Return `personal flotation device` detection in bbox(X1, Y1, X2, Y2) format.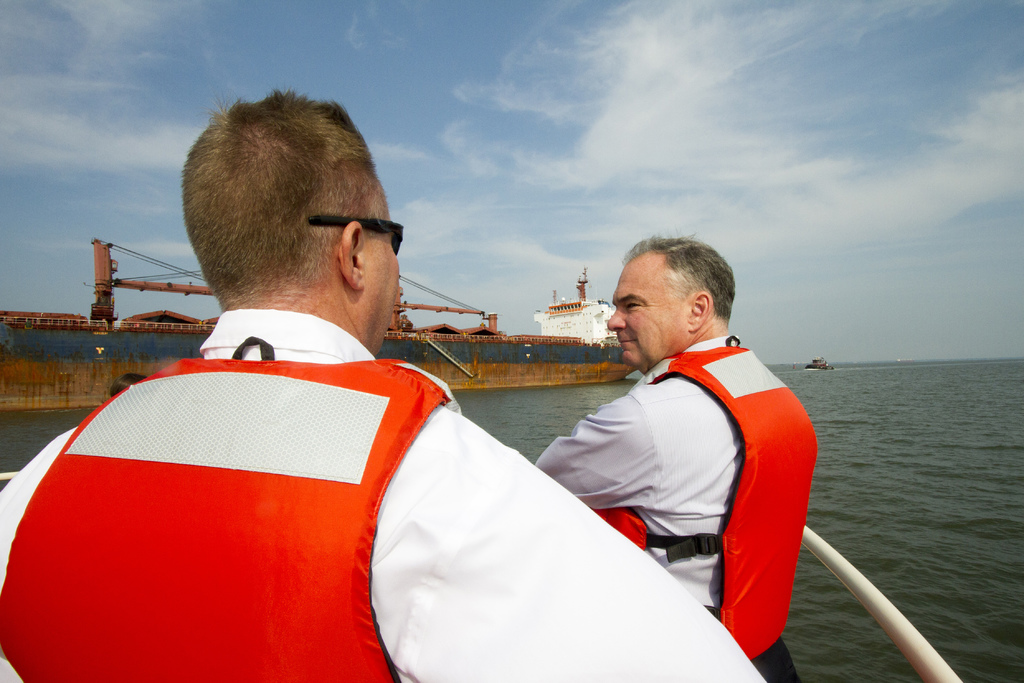
bbox(0, 352, 462, 682).
